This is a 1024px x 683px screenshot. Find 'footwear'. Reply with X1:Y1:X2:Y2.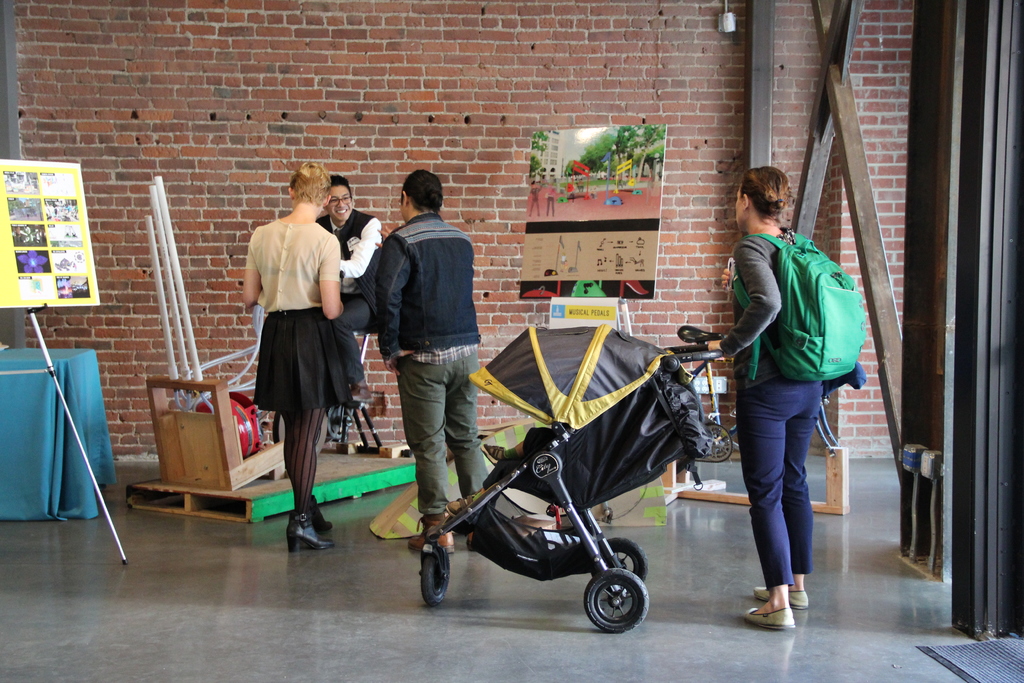
308:482:333:536.
